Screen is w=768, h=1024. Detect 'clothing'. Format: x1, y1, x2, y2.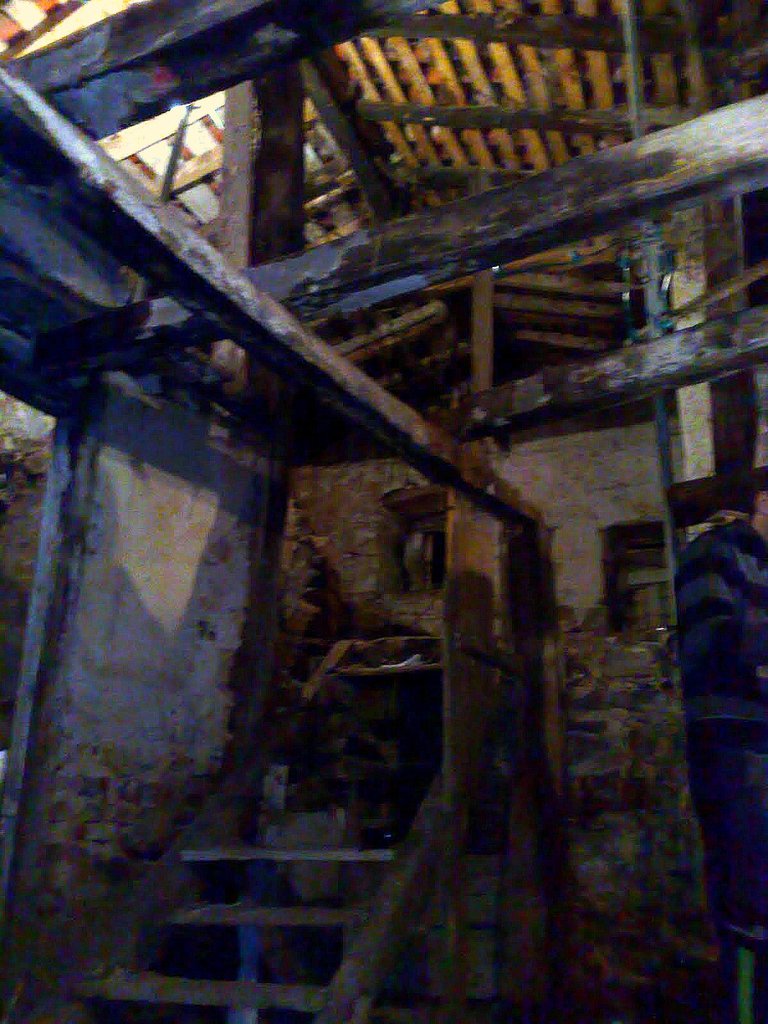
668, 510, 766, 1023.
